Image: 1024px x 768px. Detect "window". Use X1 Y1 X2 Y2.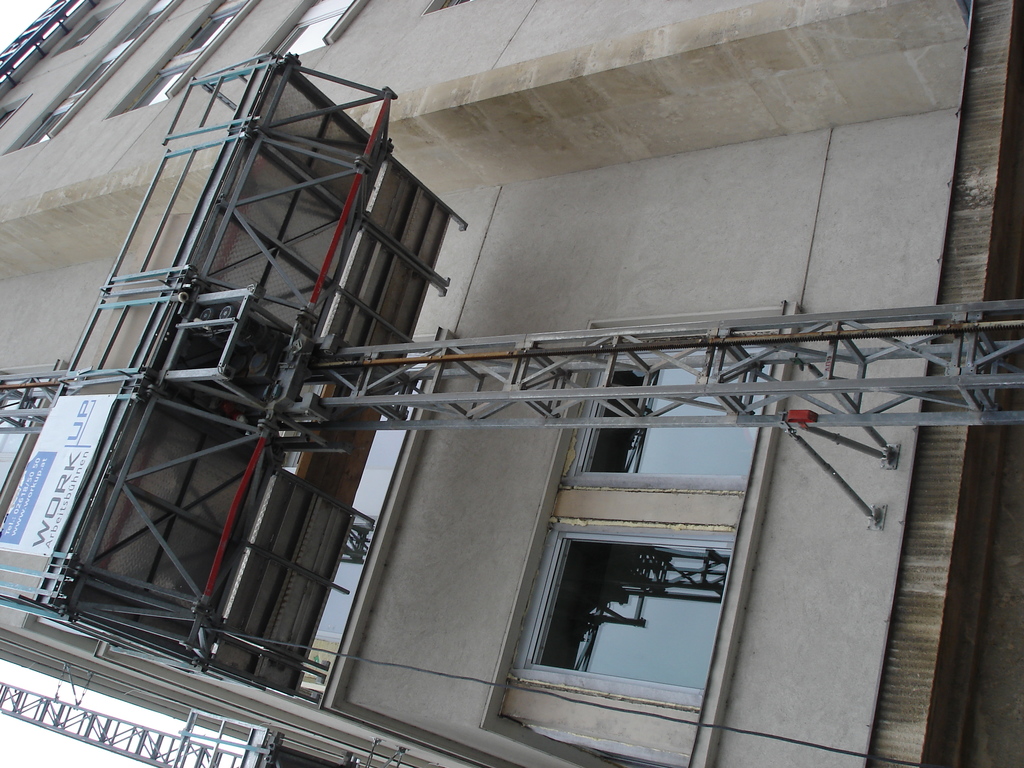
22 0 171 143.
